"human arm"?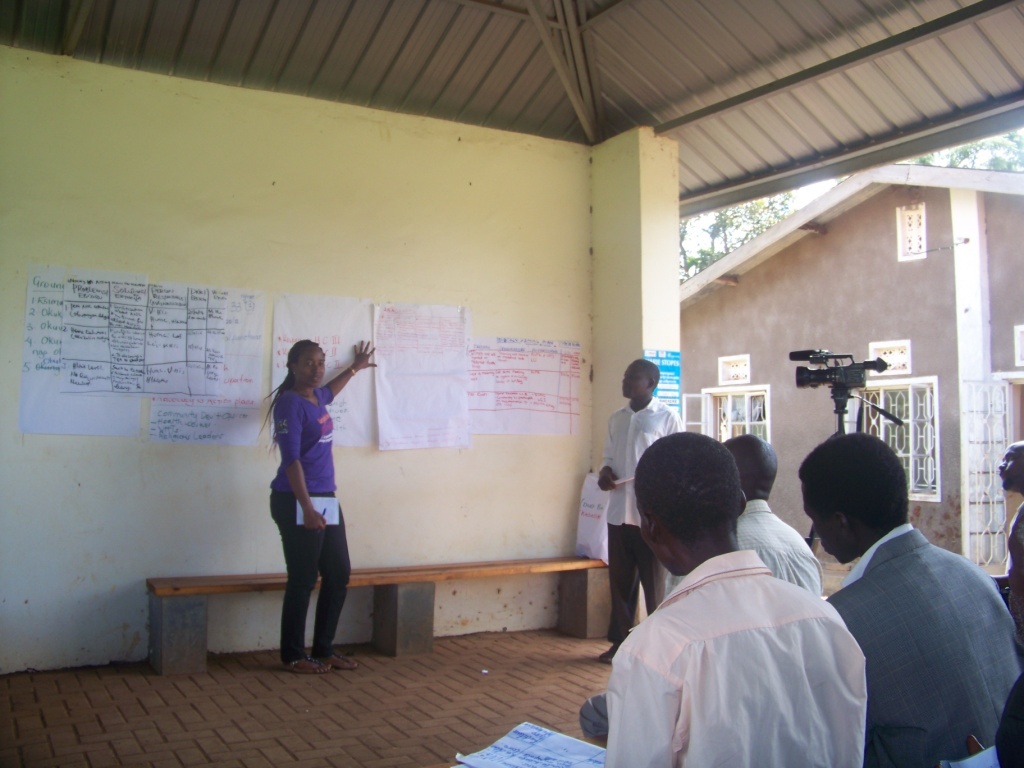
box(322, 335, 379, 402)
